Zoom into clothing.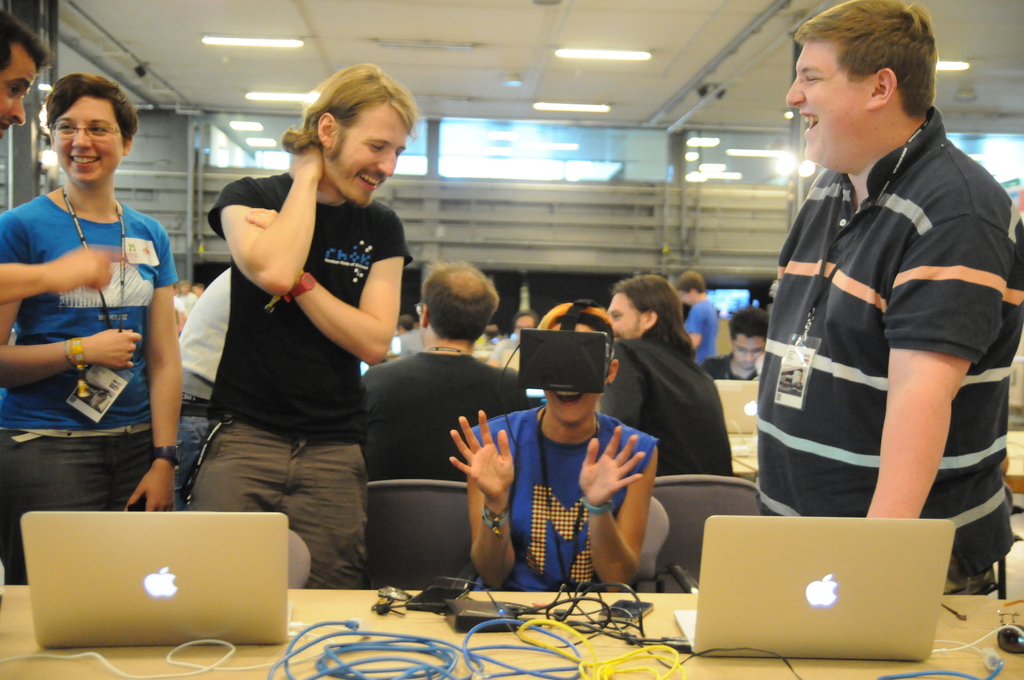
Zoom target: (left=764, top=96, right=1003, bottom=544).
